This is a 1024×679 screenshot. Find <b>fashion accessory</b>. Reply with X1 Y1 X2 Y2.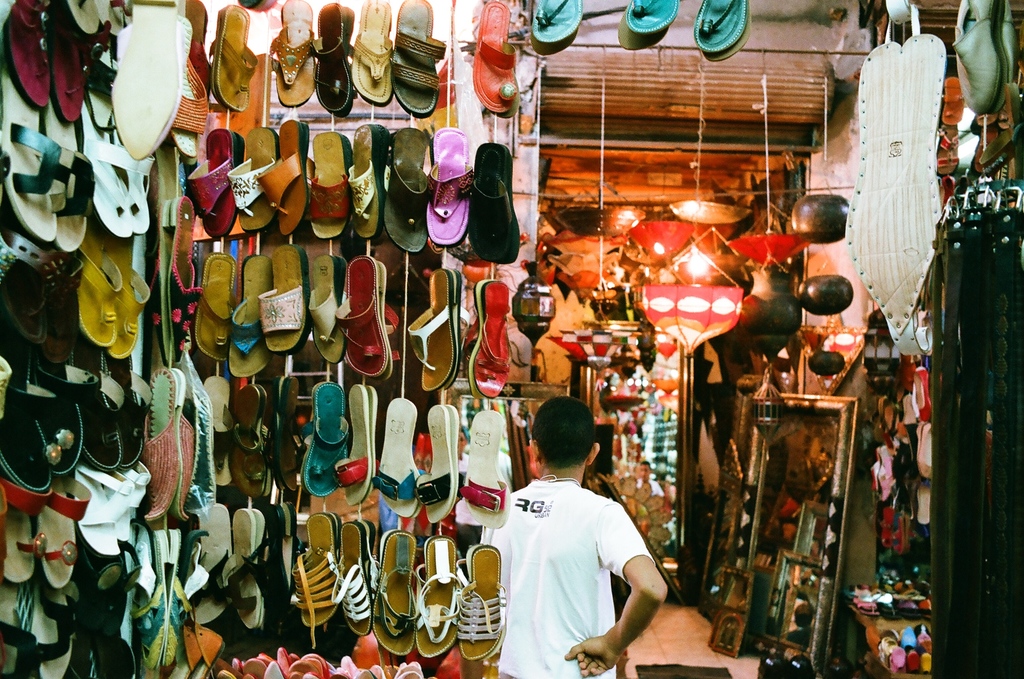
694 0 745 52.
